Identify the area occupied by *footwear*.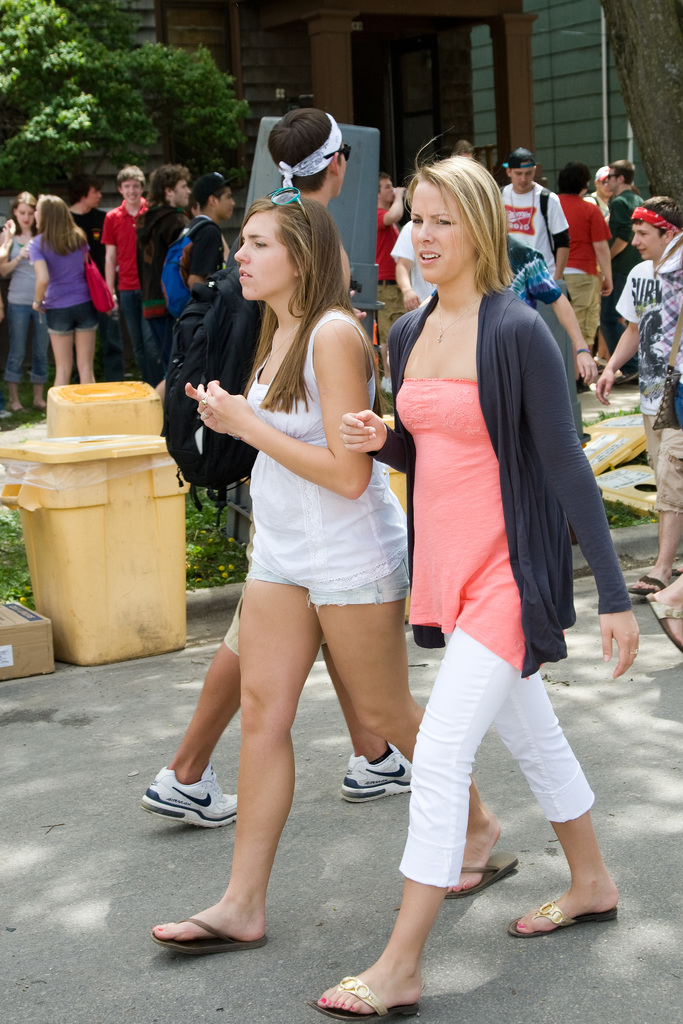
Area: [left=508, top=900, right=621, bottom=935].
